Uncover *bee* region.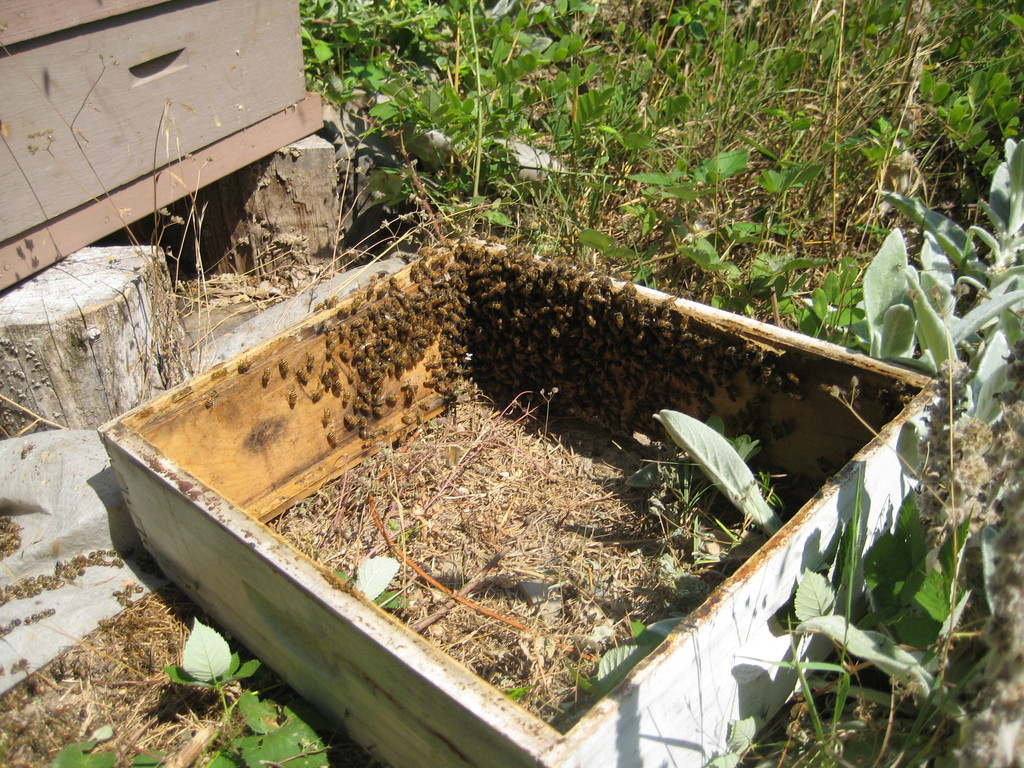
Uncovered: select_region(280, 355, 292, 376).
